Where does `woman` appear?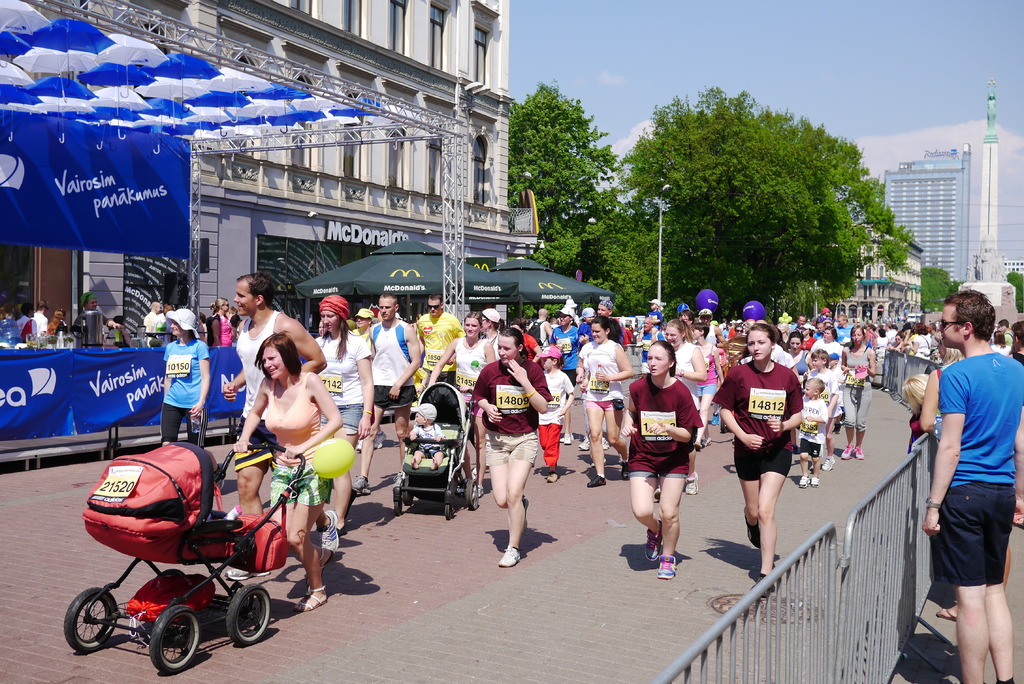
Appears at select_region(837, 325, 881, 462).
